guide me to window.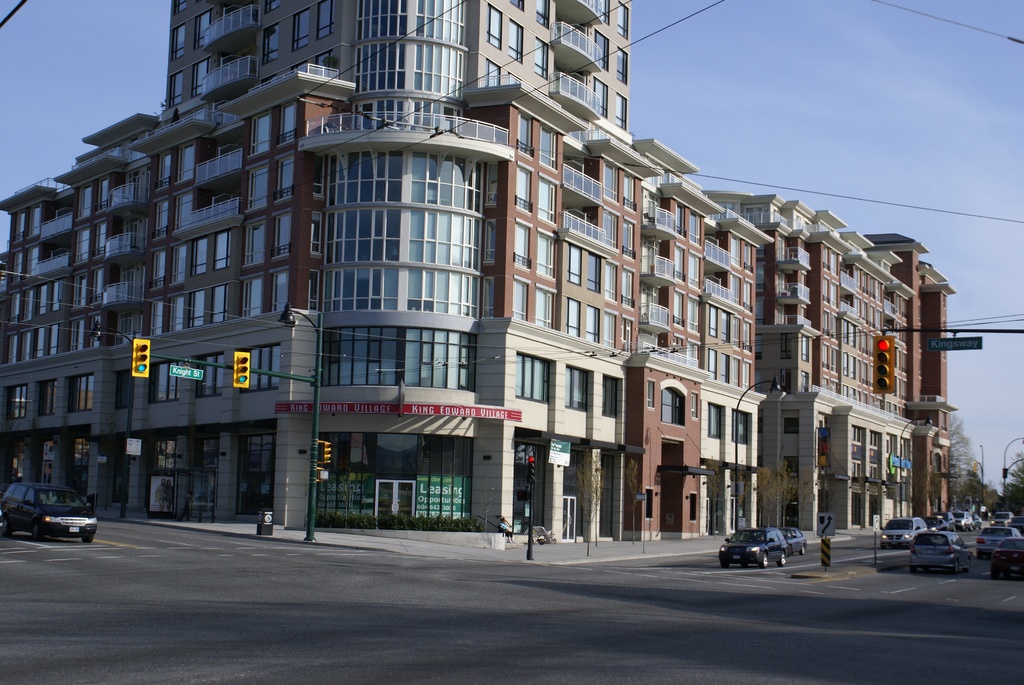
Guidance: l=293, t=6, r=310, b=51.
